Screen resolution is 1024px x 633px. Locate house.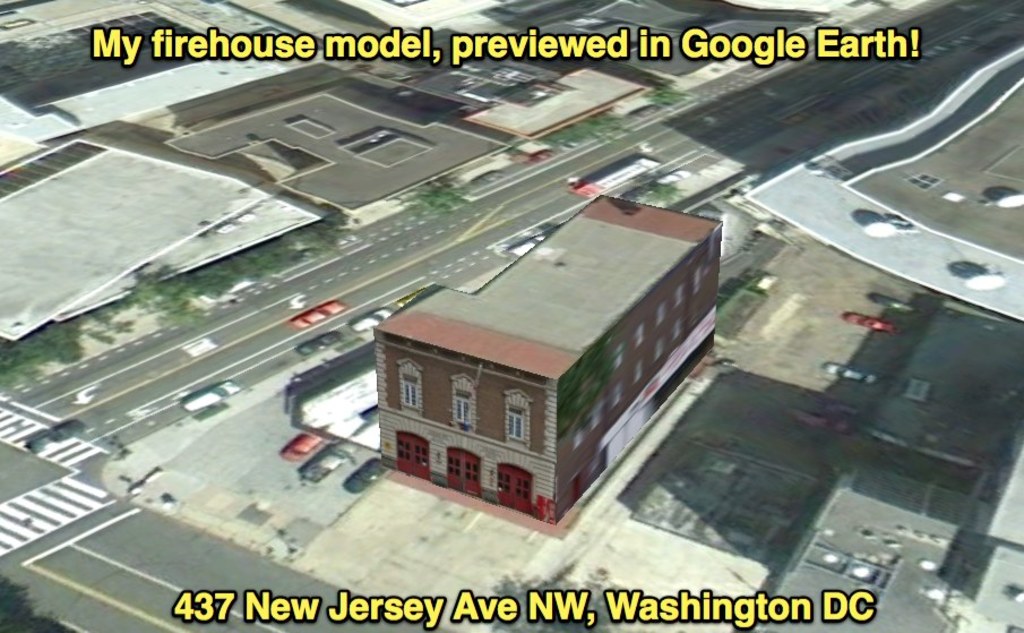
{"left": 365, "top": 180, "right": 726, "bottom": 541}.
